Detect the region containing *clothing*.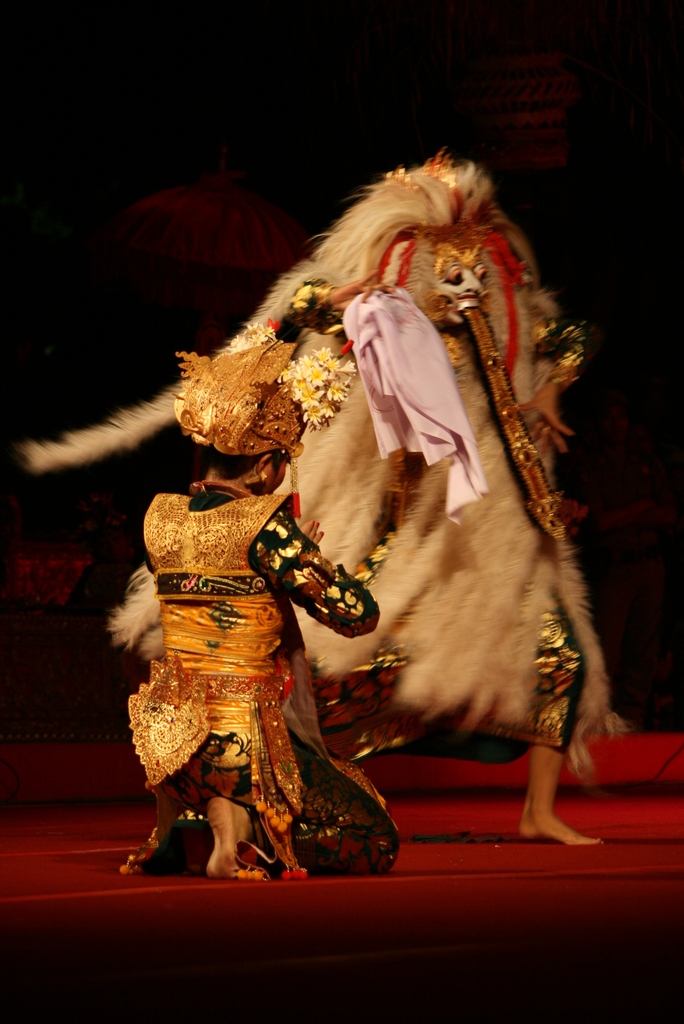
{"x1": 118, "y1": 422, "x2": 388, "y2": 881}.
